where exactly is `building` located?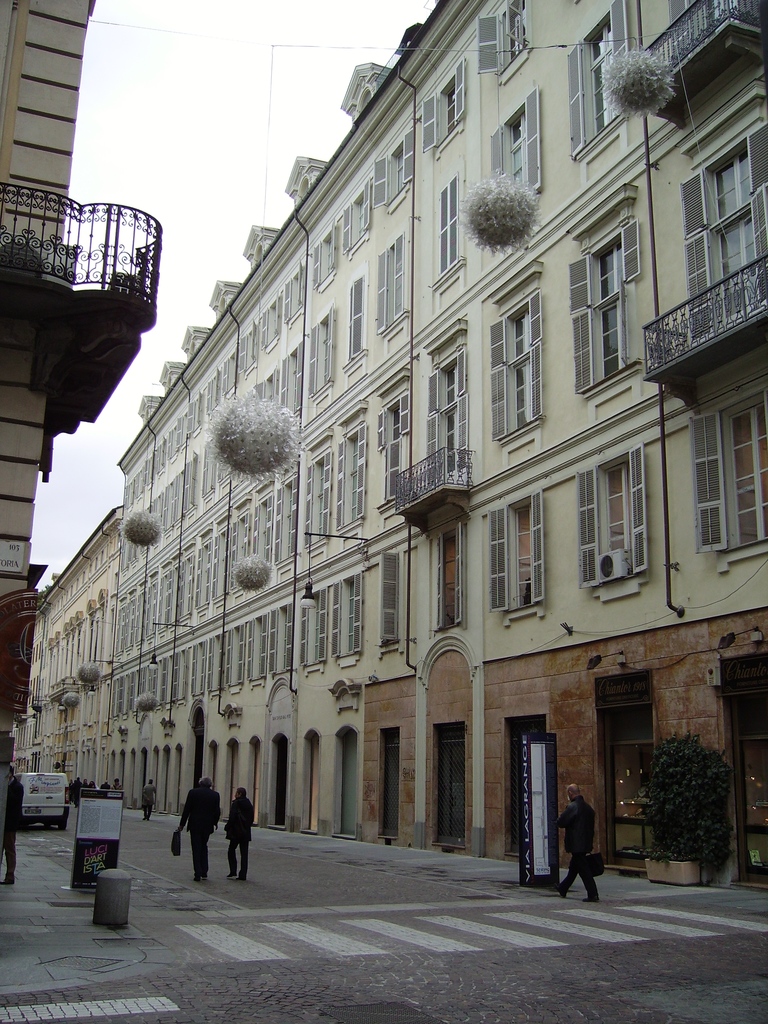
Its bounding box is BBox(118, 0, 767, 892).
